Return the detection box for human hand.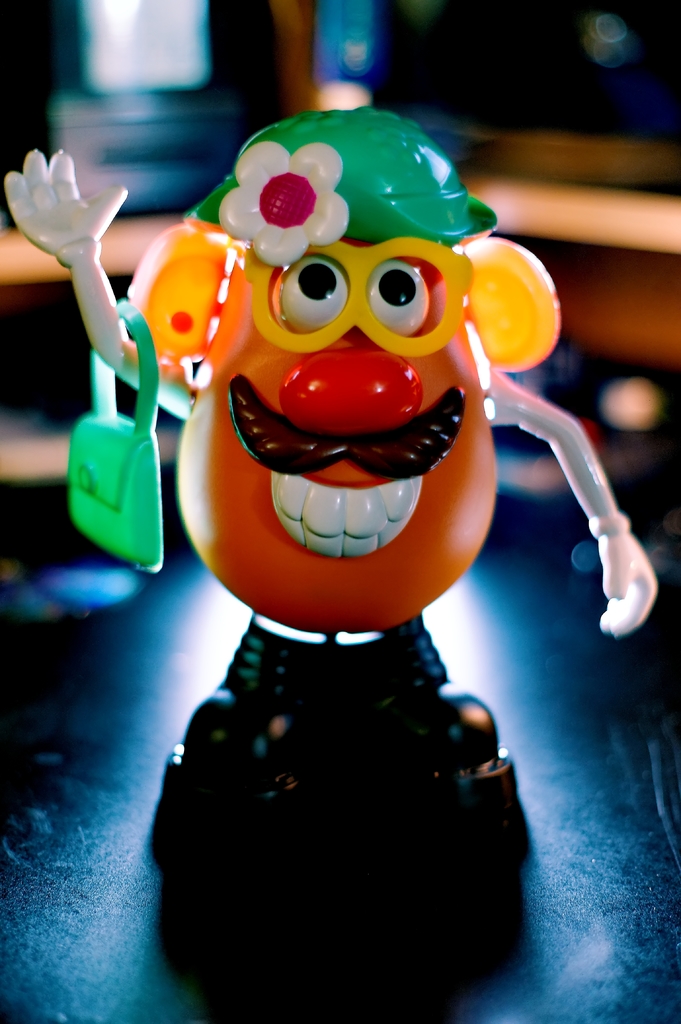
rect(583, 483, 673, 645).
